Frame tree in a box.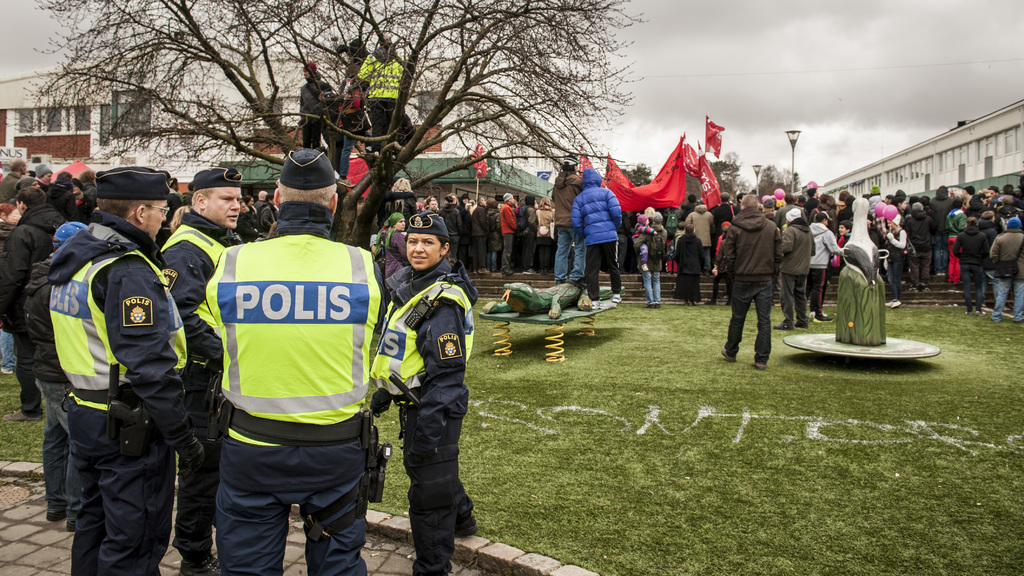
bbox(621, 160, 653, 183).
